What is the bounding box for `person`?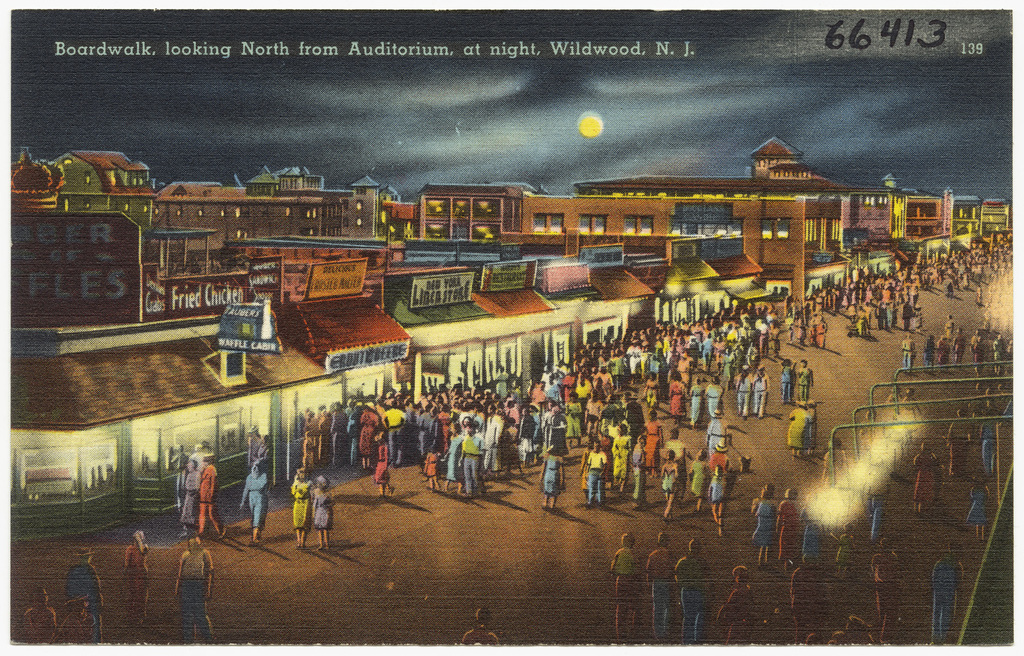
crop(930, 539, 973, 655).
